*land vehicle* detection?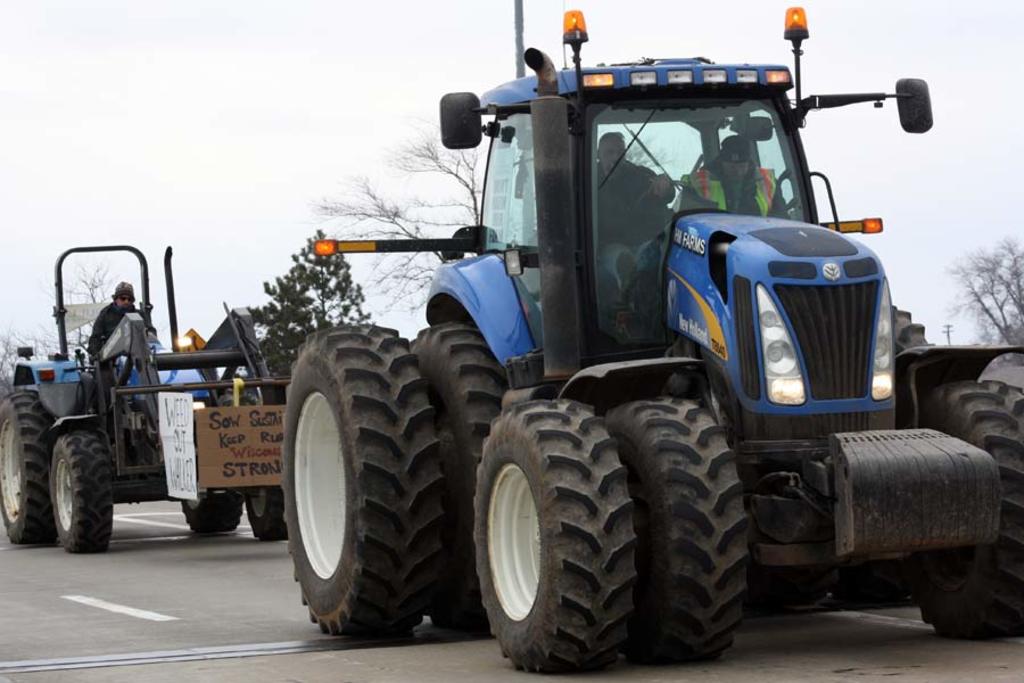
<box>262,0,996,682</box>
